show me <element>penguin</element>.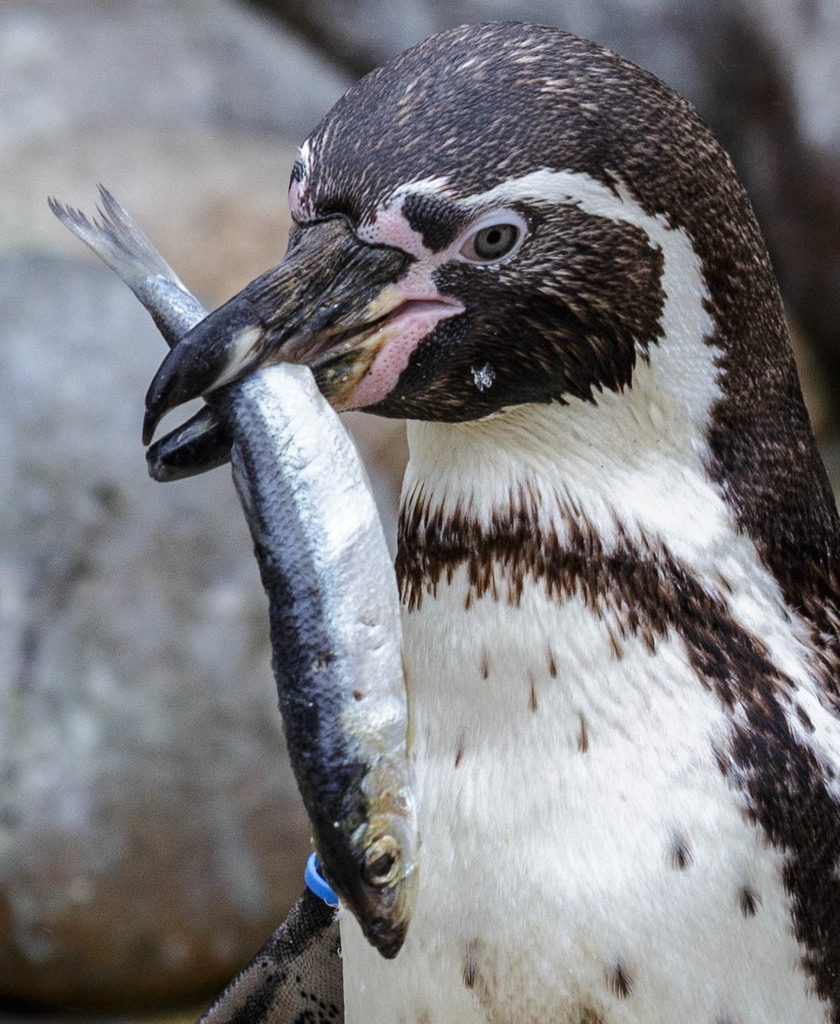
<element>penguin</element> is here: crop(96, 52, 839, 994).
